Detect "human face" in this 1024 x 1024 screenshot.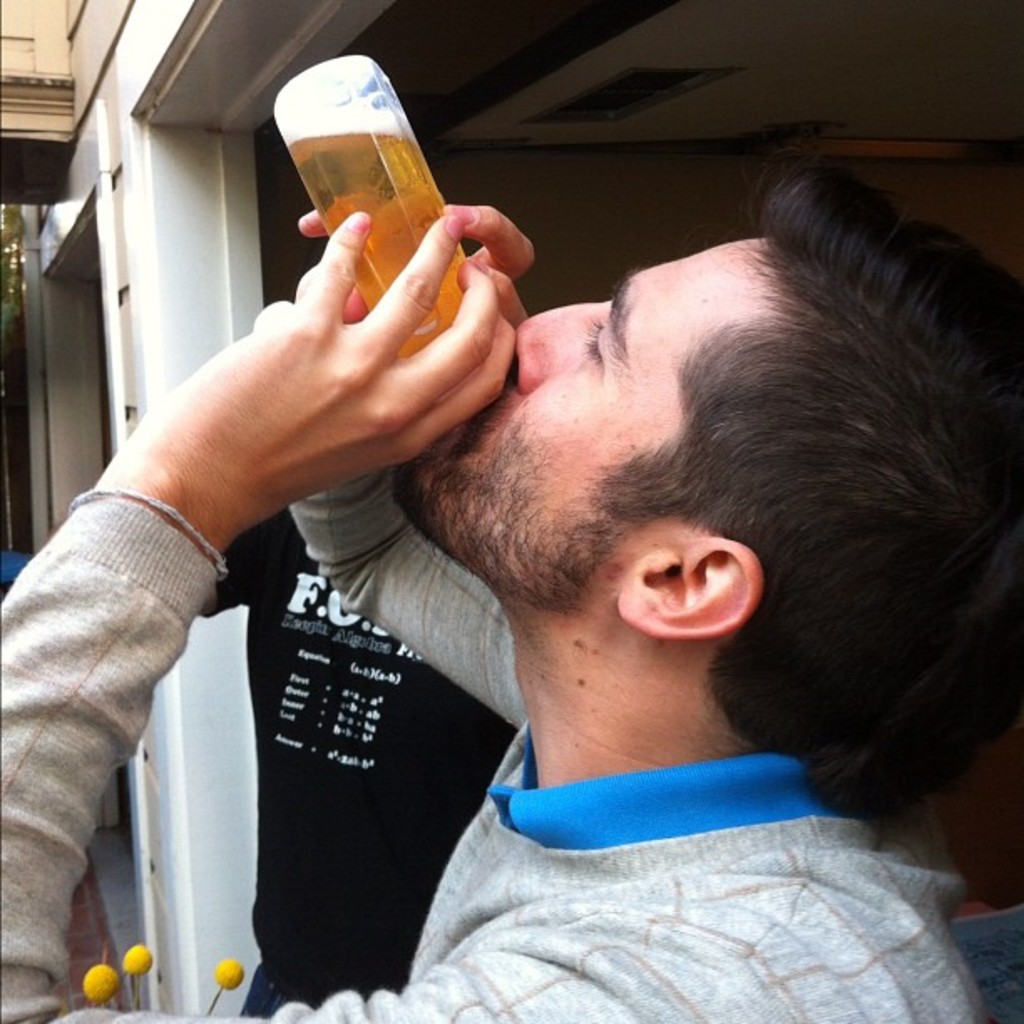
Detection: box(387, 234, 791, 606).
